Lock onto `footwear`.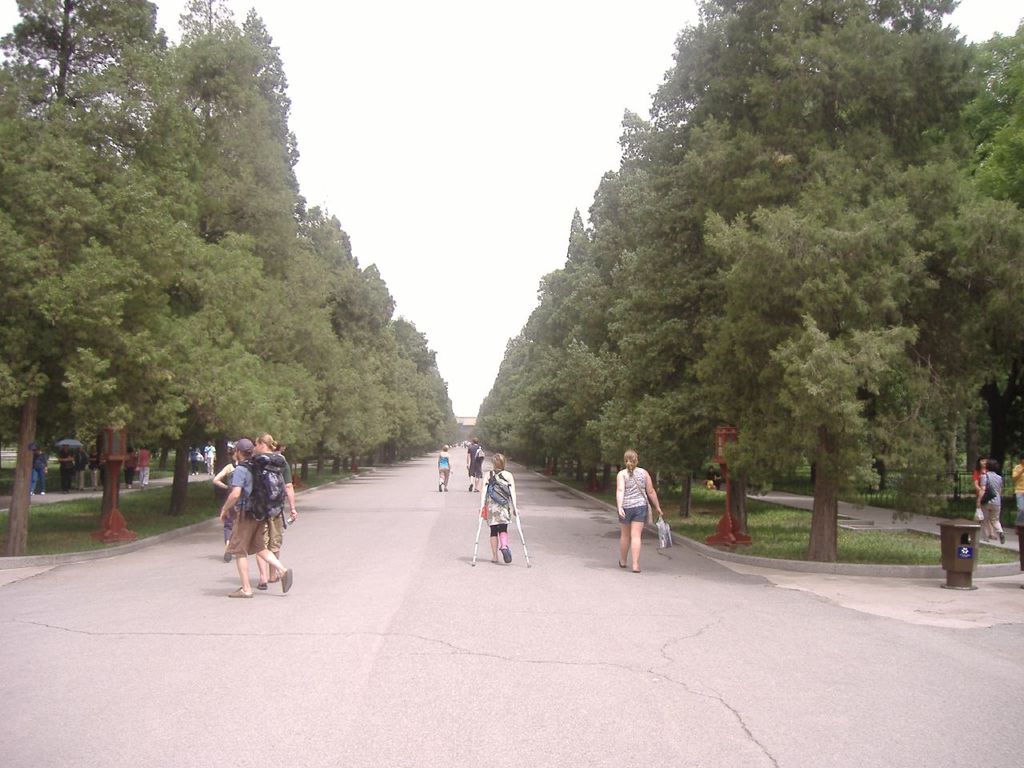
Locked: <region>632, 566, 640, 574</region>.
